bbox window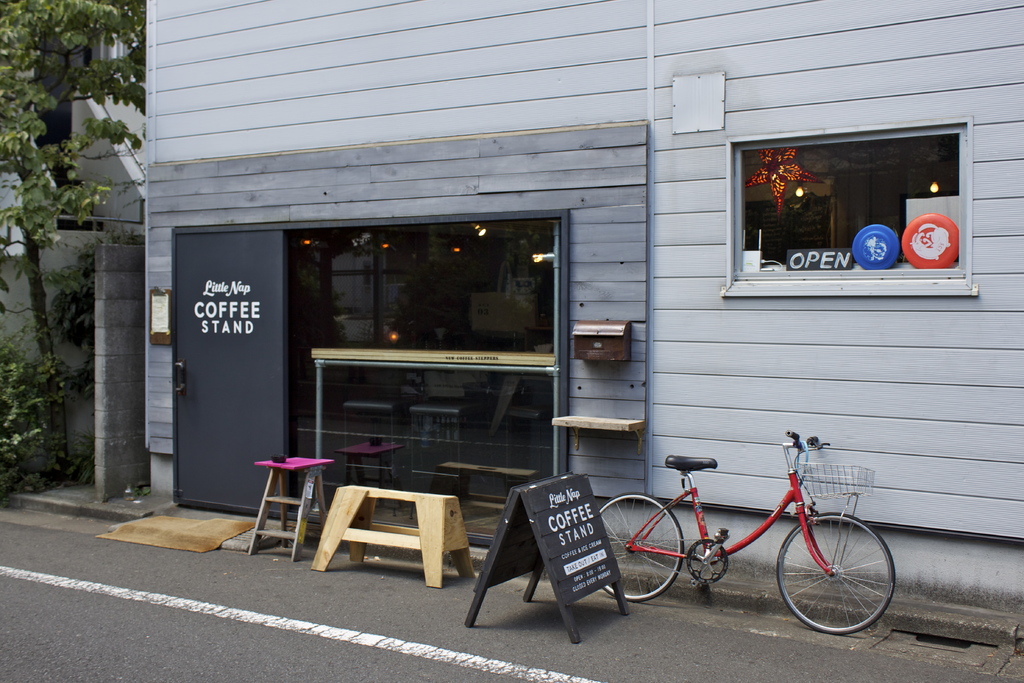
bbox(735, 123, 967, 276)
